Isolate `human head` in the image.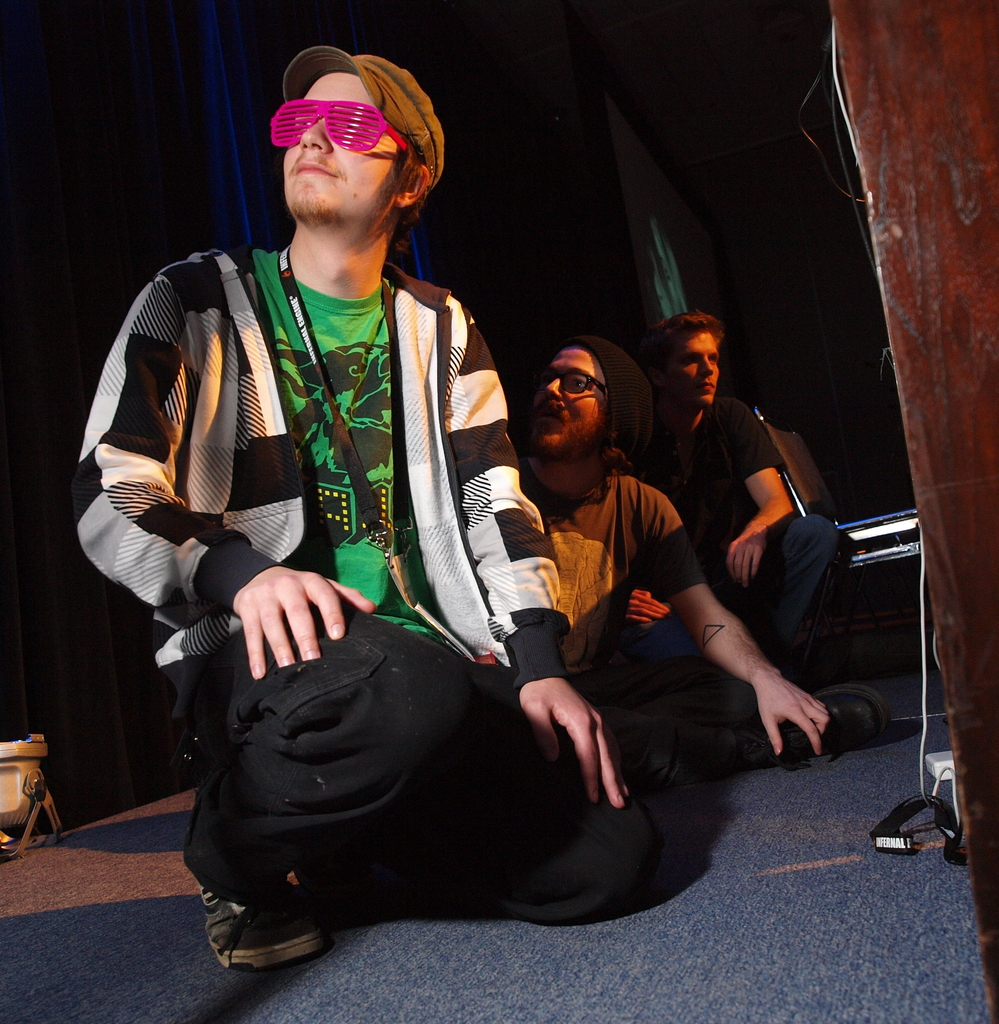
Isolated region: [528, 335, 651, 469].
